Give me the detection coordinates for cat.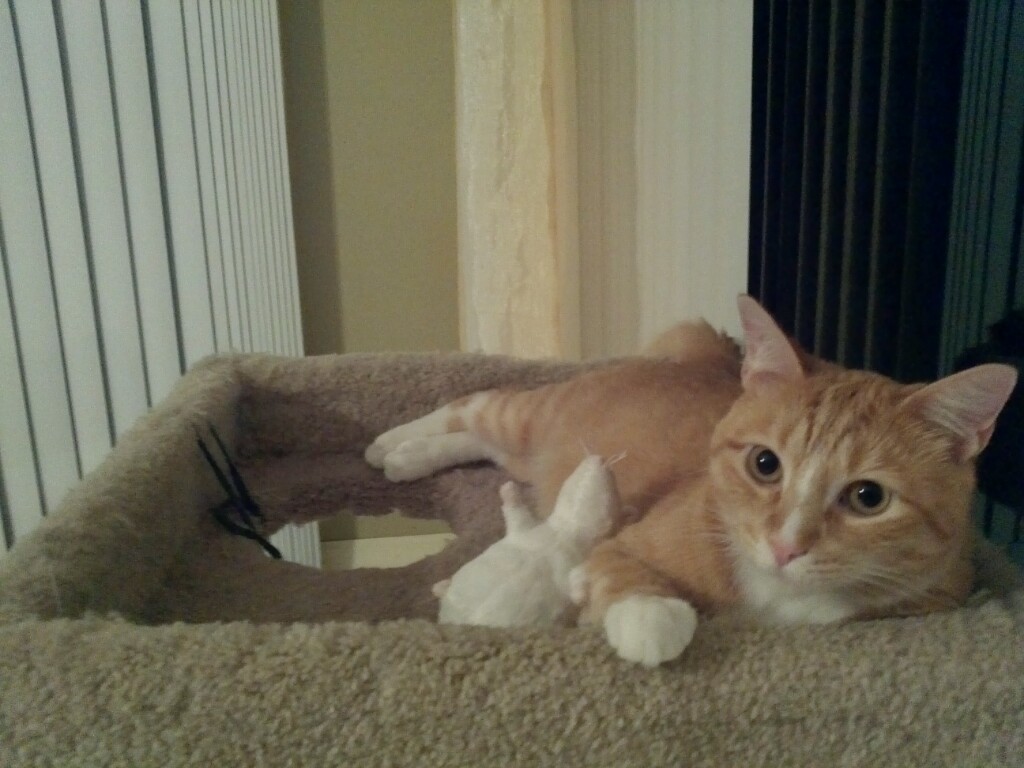
bbox=[354, 287, 1021, 671].
